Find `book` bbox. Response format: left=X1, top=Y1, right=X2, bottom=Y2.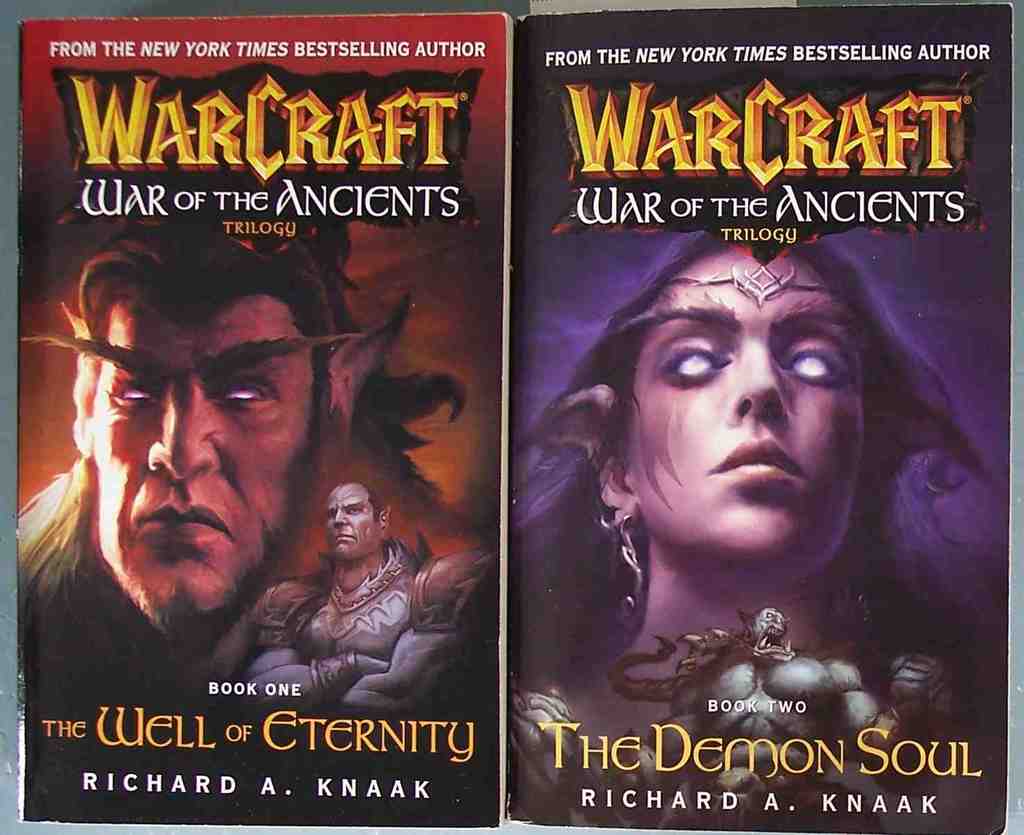
left=511, top=6, right=1013, bottom=823.
